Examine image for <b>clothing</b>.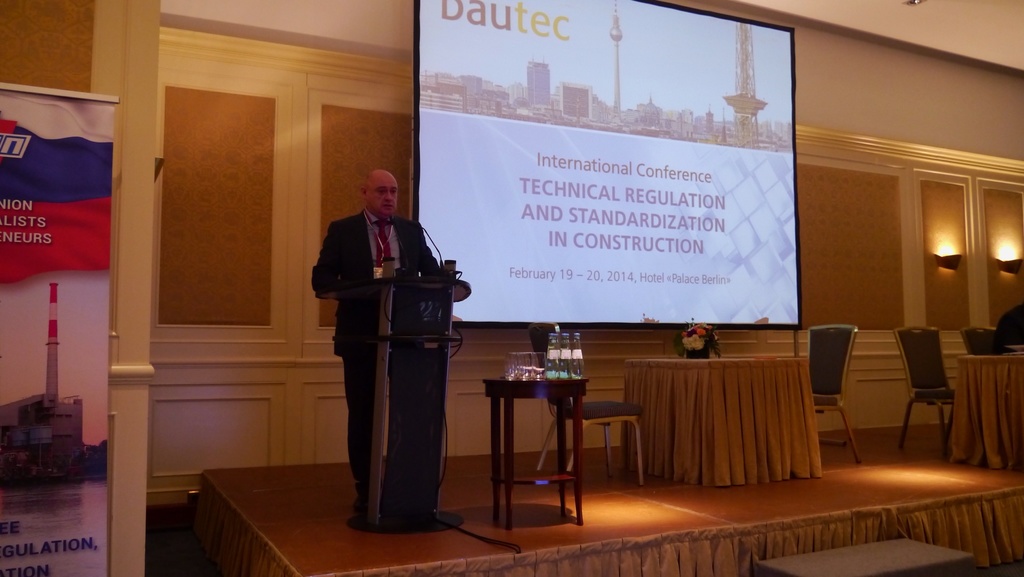
Examination result: {"x1": 312, "y1": 206, "x2": 442, "y2": 521}.
